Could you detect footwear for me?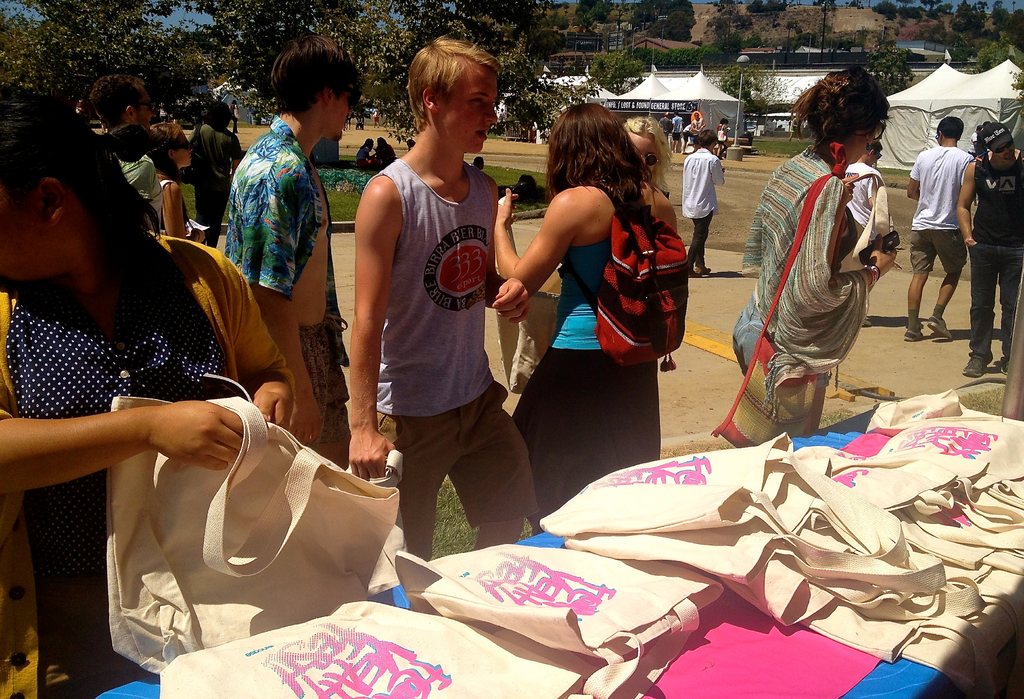
Detection result: <region>901, 328, 925, 344</region>.
